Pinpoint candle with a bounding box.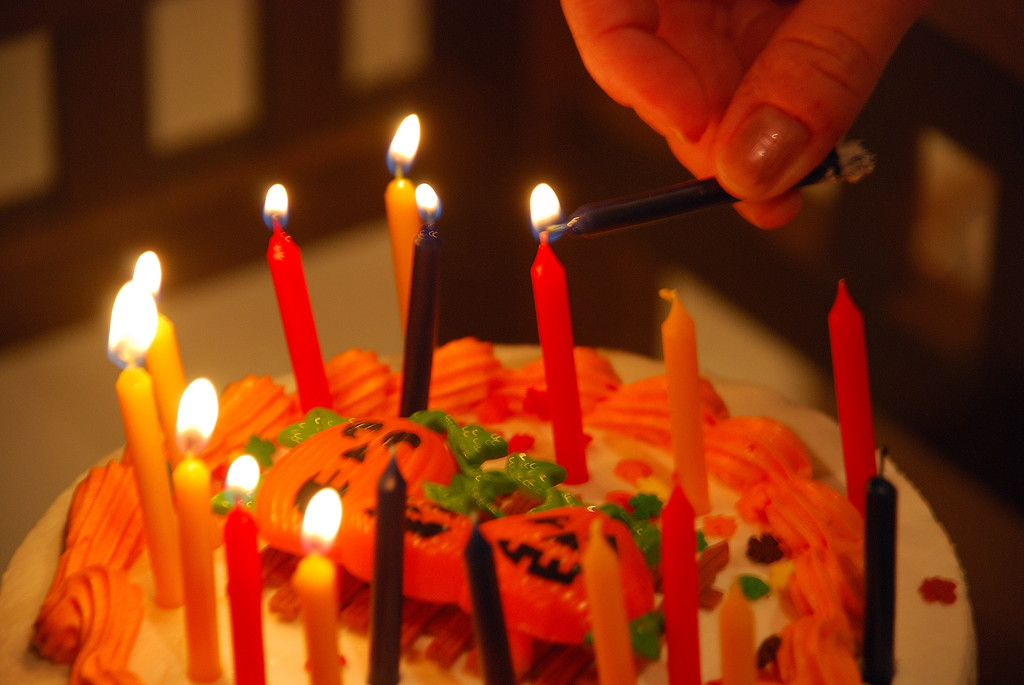
(x1=399, y1=184, x2=440, y2=417).
